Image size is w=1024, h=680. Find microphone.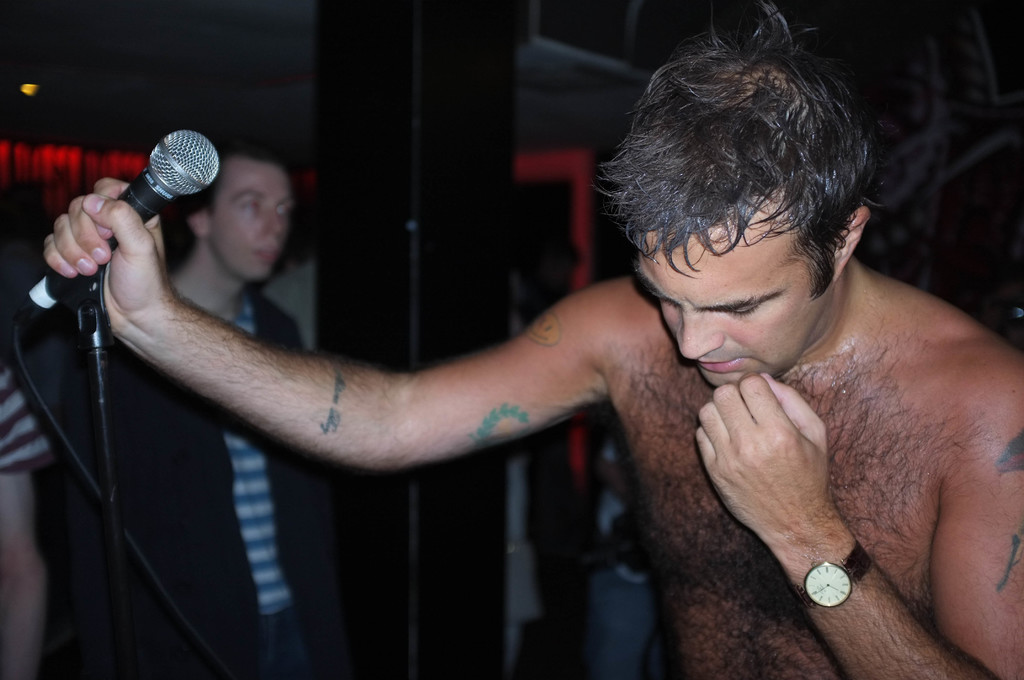
<bbox>39, 147, 221, 283</bbox>.
